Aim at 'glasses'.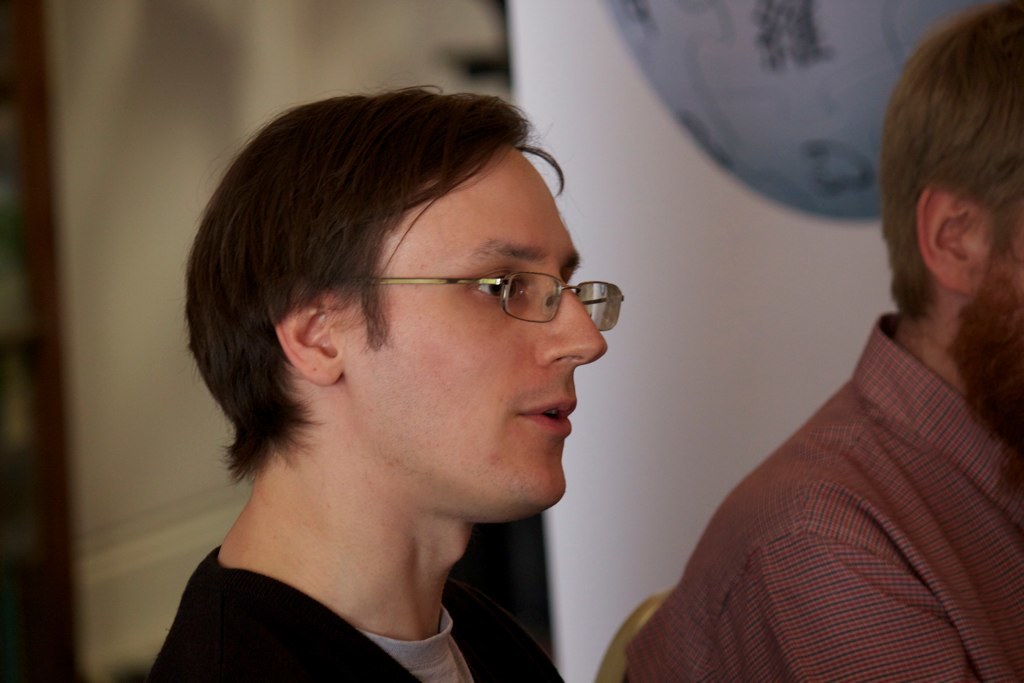
Aimed at bbox=[308, 280, 655, 344].
